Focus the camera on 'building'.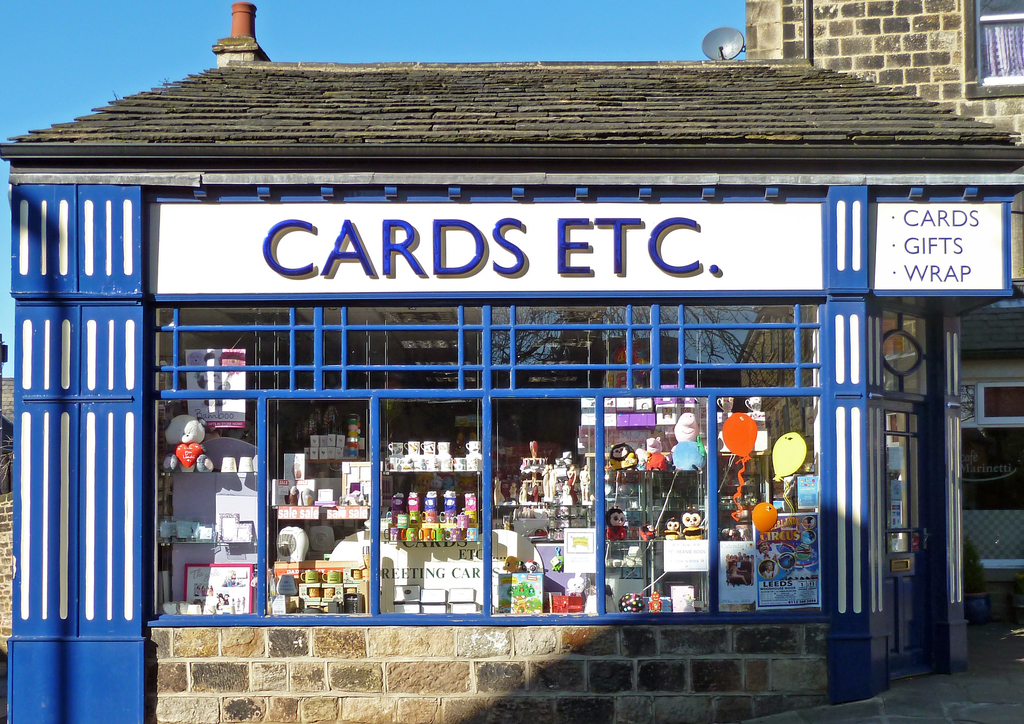
Focus region: bbox=[746, 0, 1023, 149].
